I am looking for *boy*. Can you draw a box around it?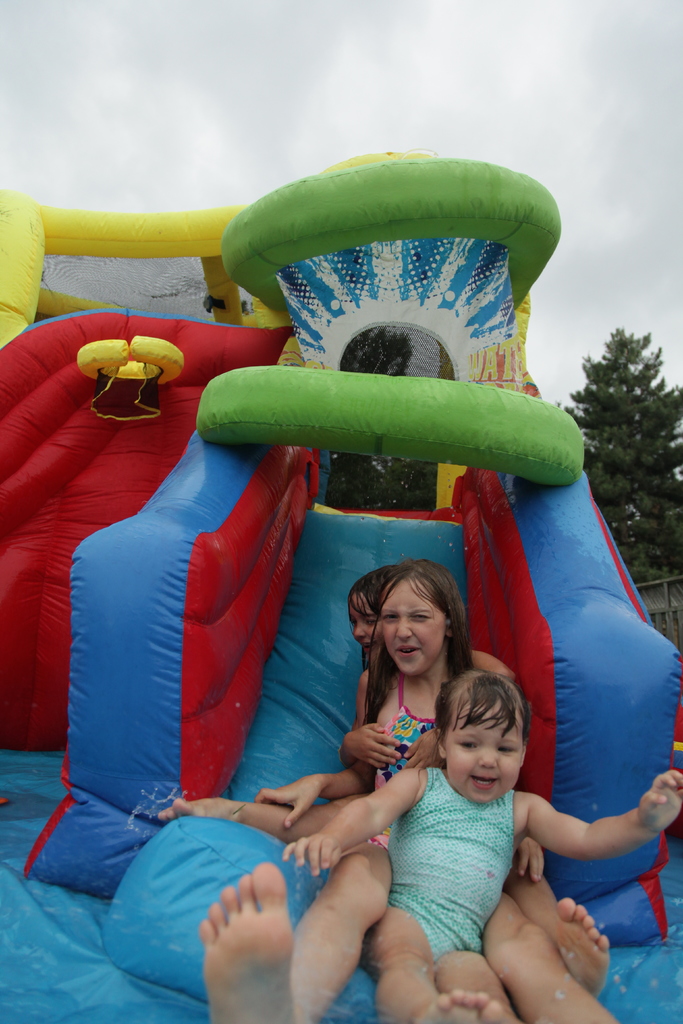
Sure, the bounding box is left=279, top=666, right=682, bottom=1023.
